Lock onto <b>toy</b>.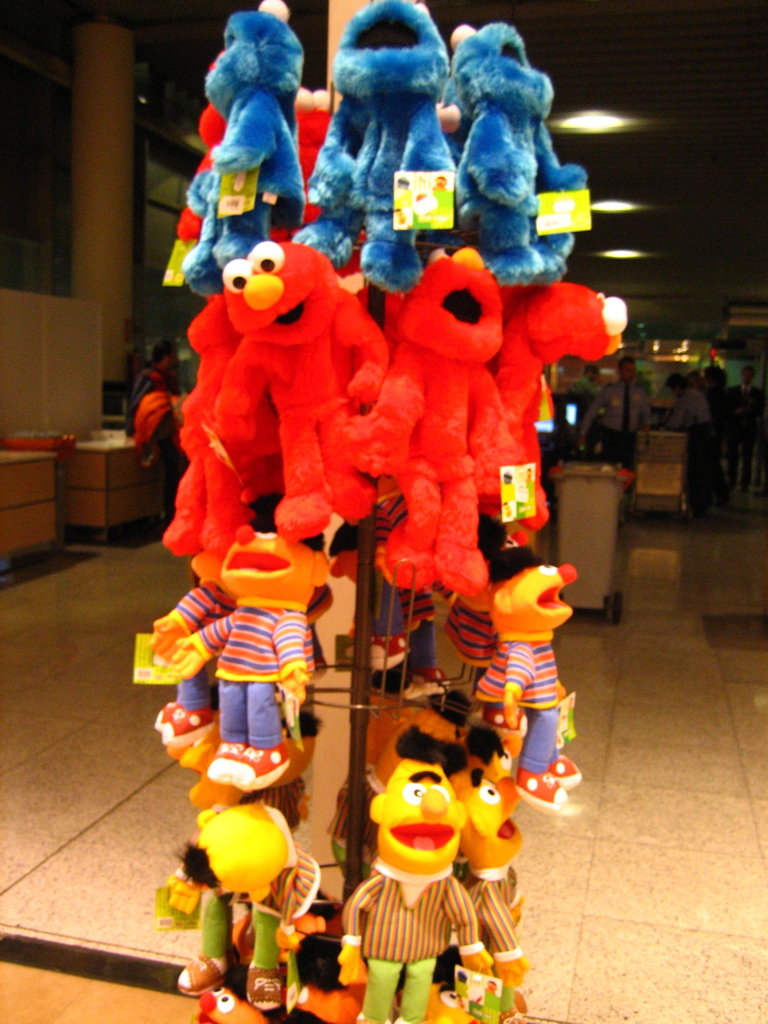
Locked: 205,232,386,538.
